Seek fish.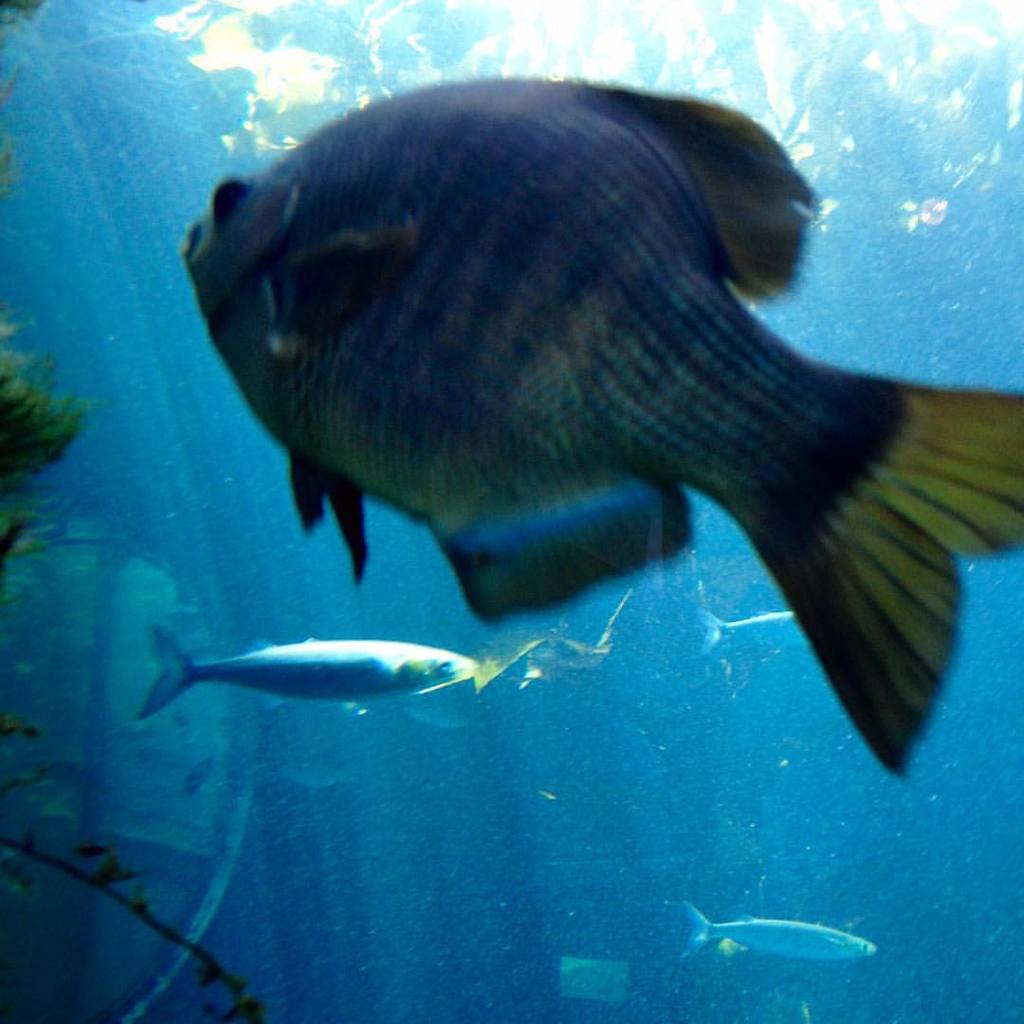
box(188, 71, 1011, 788).
